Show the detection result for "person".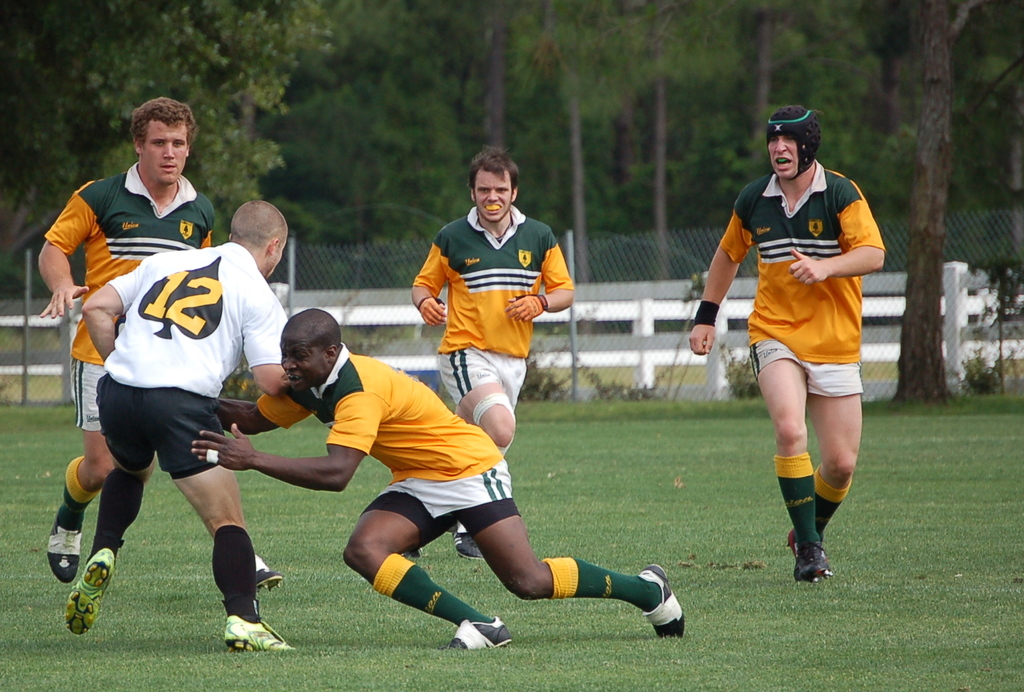
bbox(59, 193, 298, 648).
